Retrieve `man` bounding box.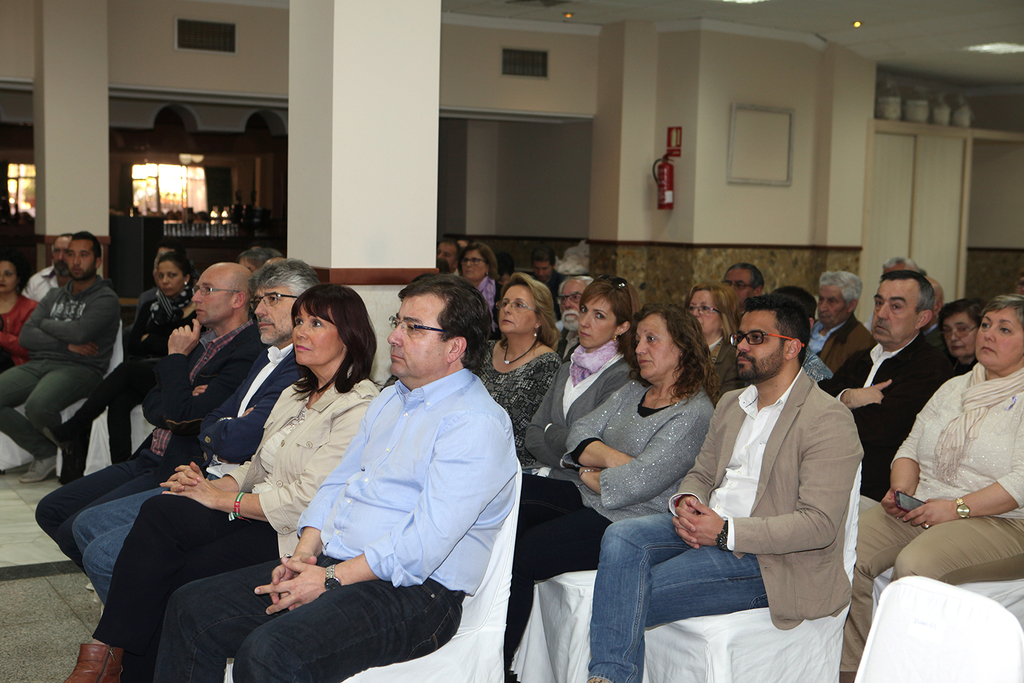
Bounding box: [70,259,335,599].
